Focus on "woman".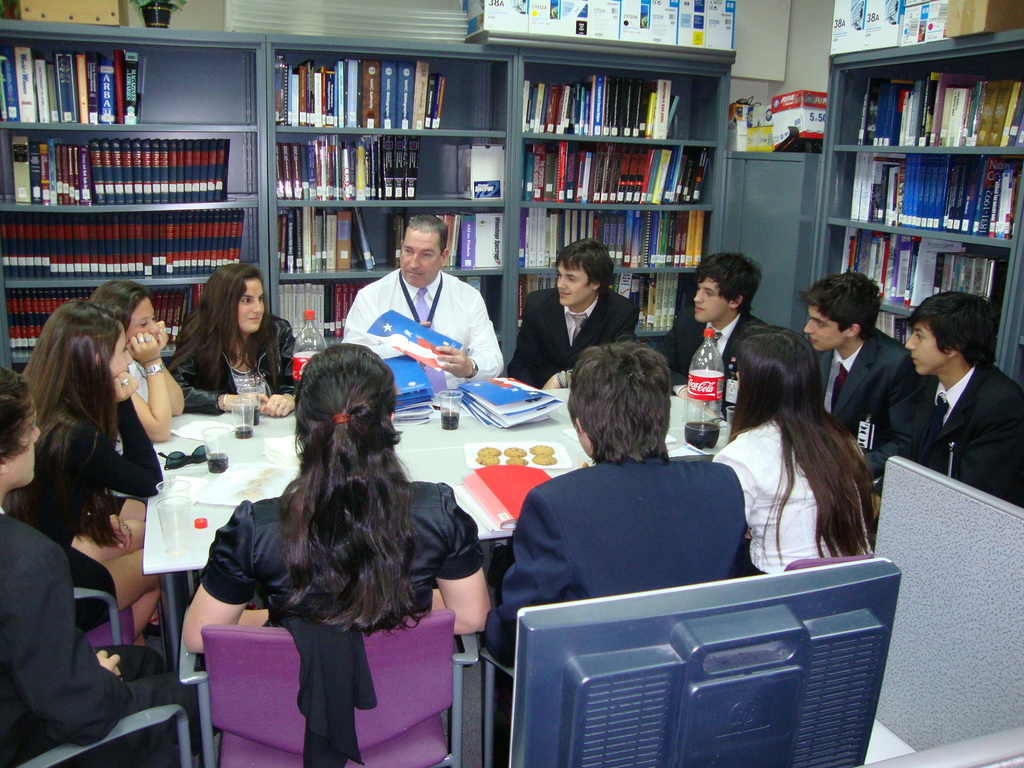
Focused at [left=700, top=317, right=890, bottom=617].
